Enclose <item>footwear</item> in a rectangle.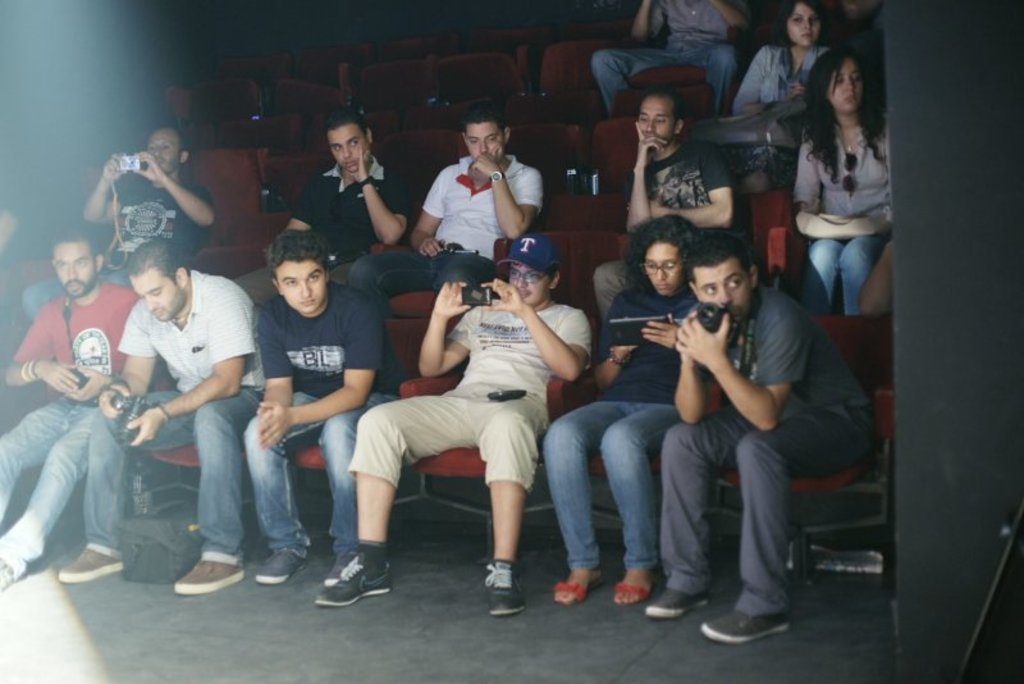
Rect(643, 584, 708, 621).
